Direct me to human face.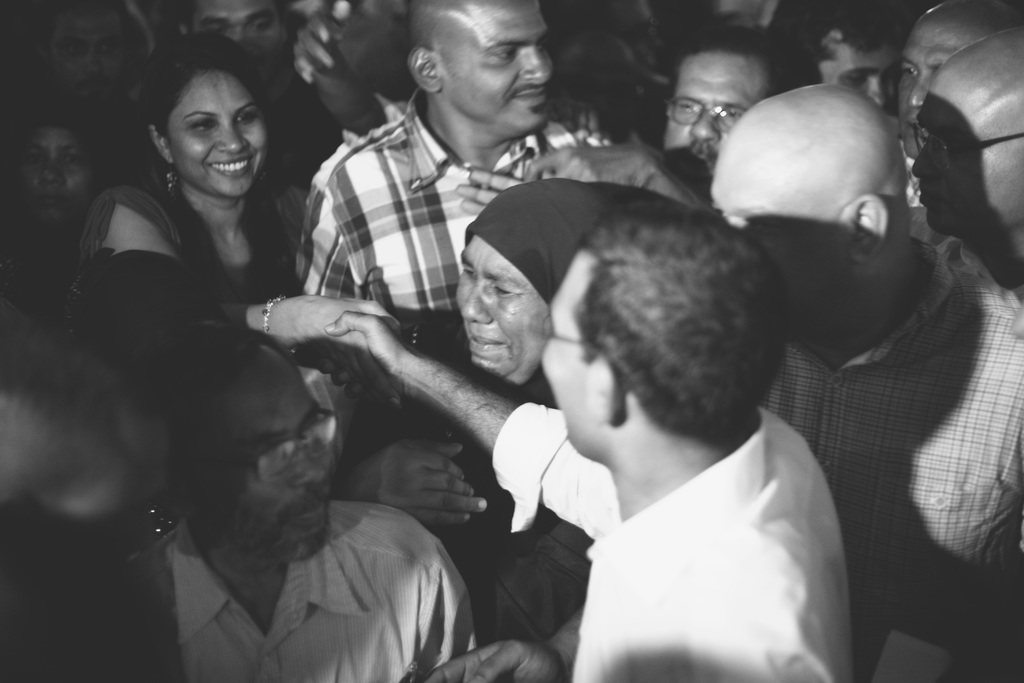
Direction: <box>168,66,264,199</box>.
